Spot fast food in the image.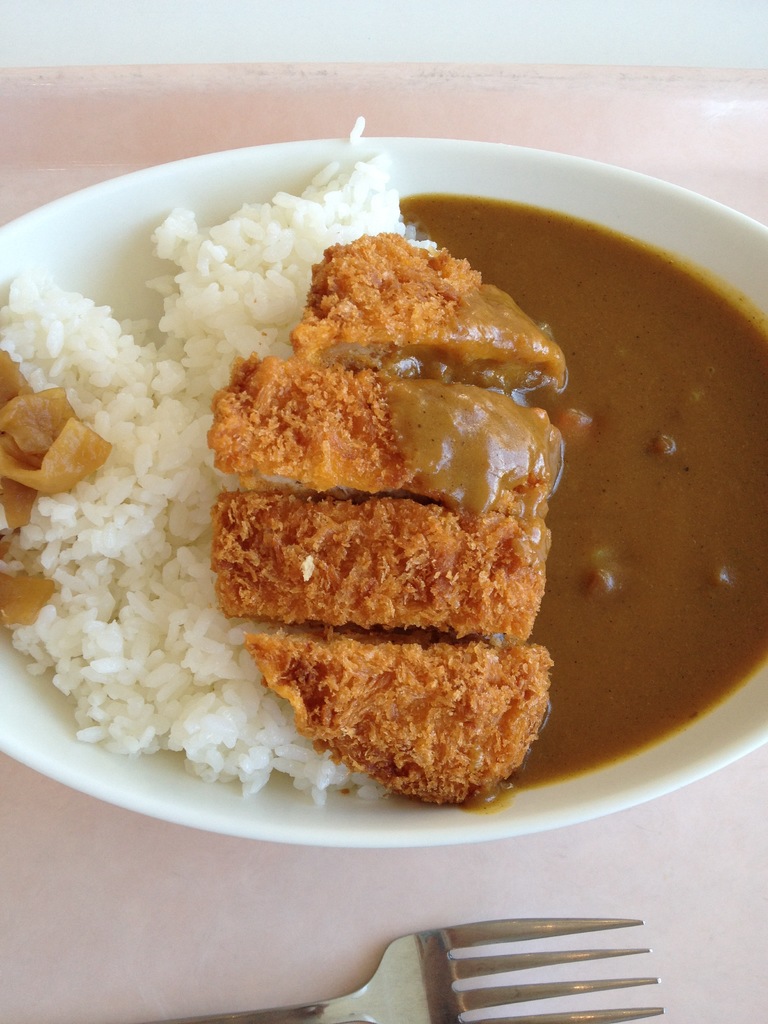
fast food found at [x1=204, y1=488, x2=552, y2=640].
